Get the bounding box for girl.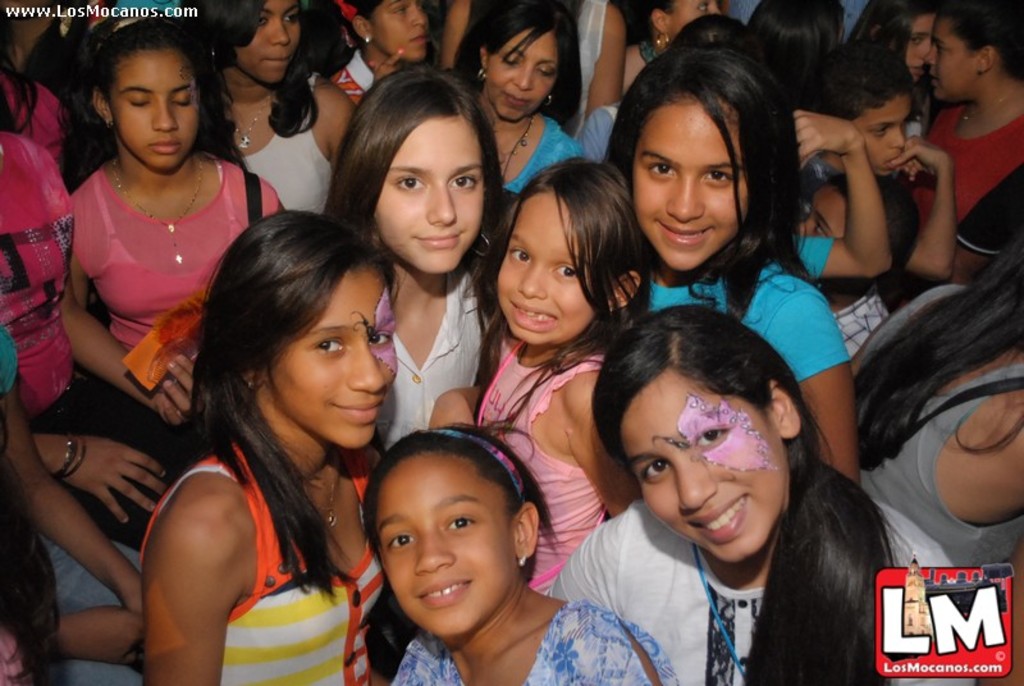
region(65, 9, 285, 410).
